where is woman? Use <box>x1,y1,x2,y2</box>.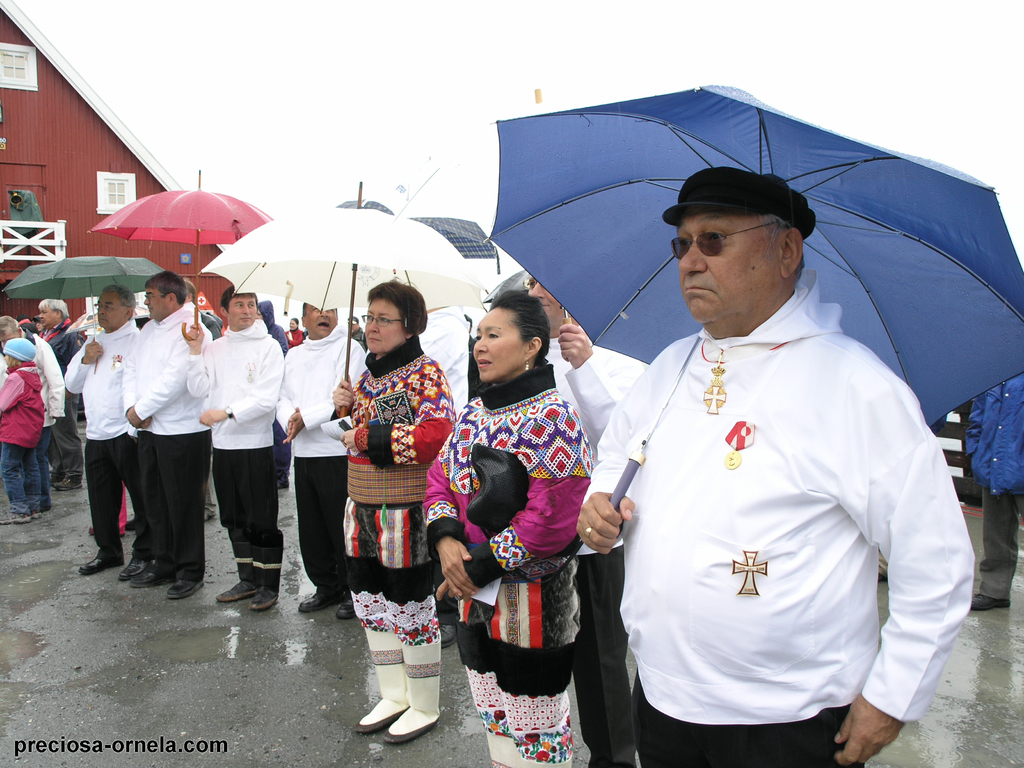
<box>319,278,462,744</box>.
